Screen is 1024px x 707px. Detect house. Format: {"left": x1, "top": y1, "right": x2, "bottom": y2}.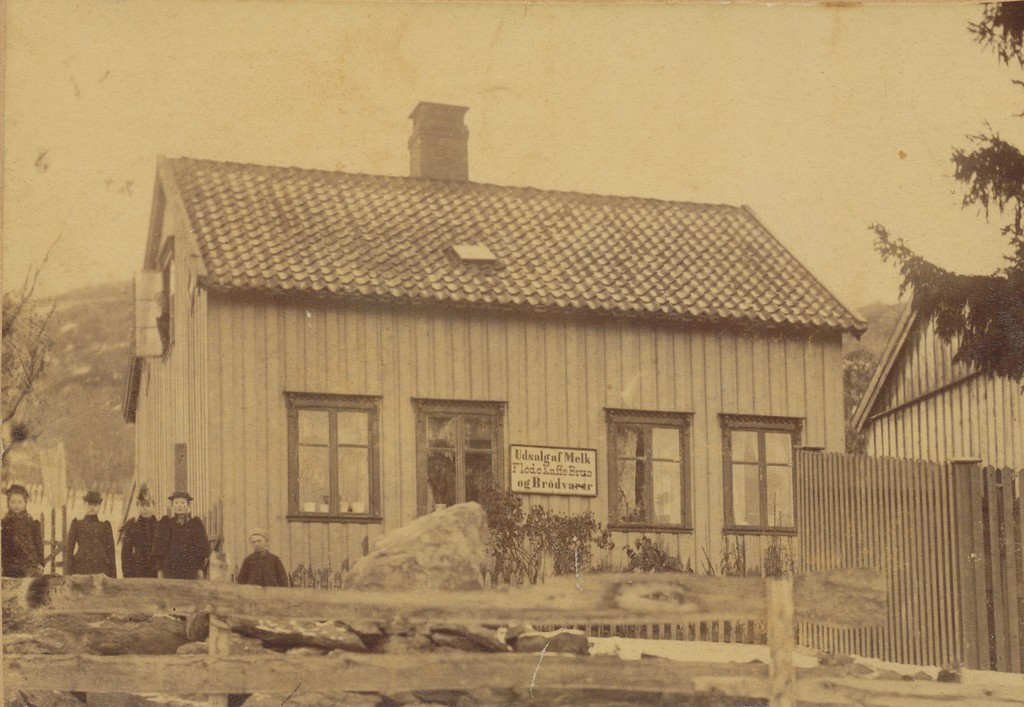
{"left": 155, "top": 99, "right": 884, "bottom": 630}.
